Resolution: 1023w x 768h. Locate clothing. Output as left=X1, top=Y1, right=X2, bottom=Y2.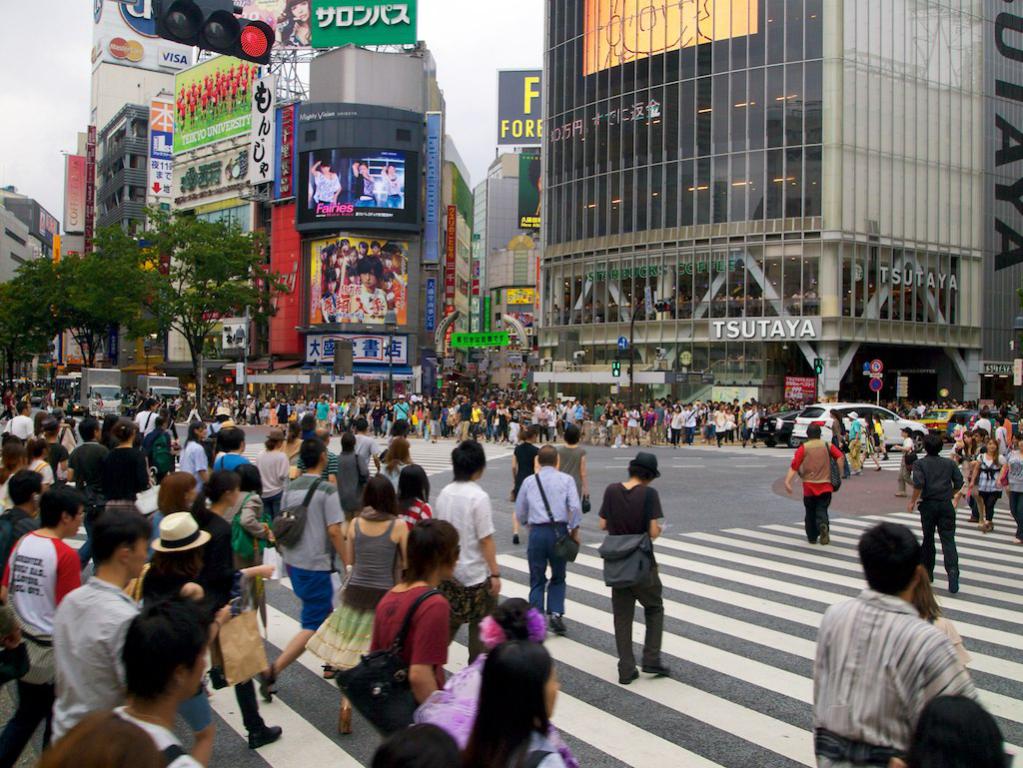
left=192, top=509, right=256, bottom=734.
